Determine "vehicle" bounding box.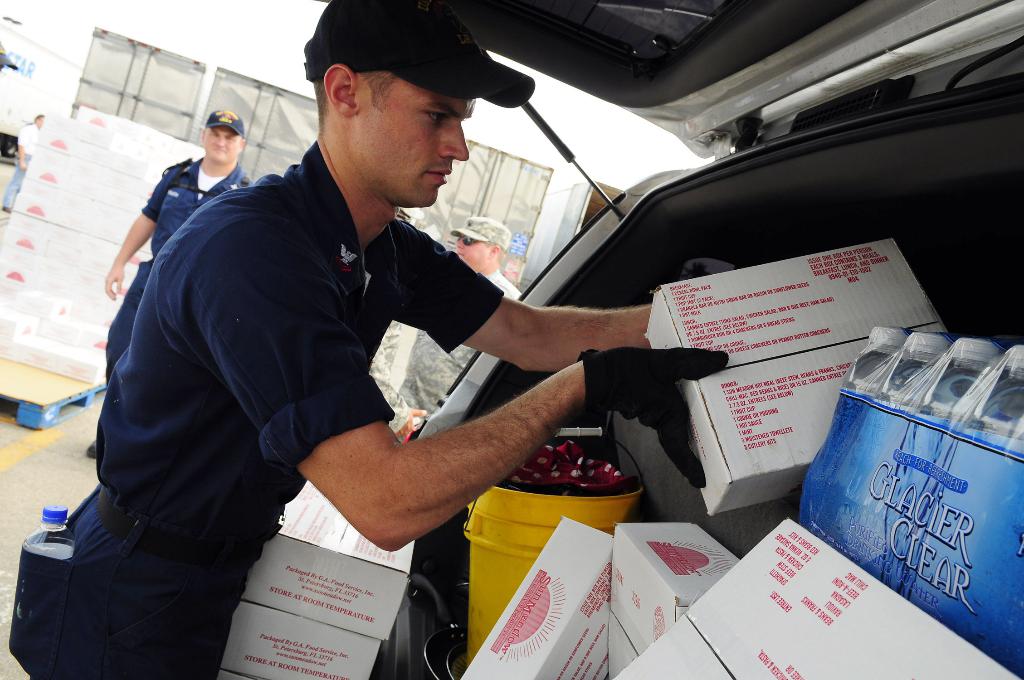
Determined: box=[314, 0, 1023, 679].
